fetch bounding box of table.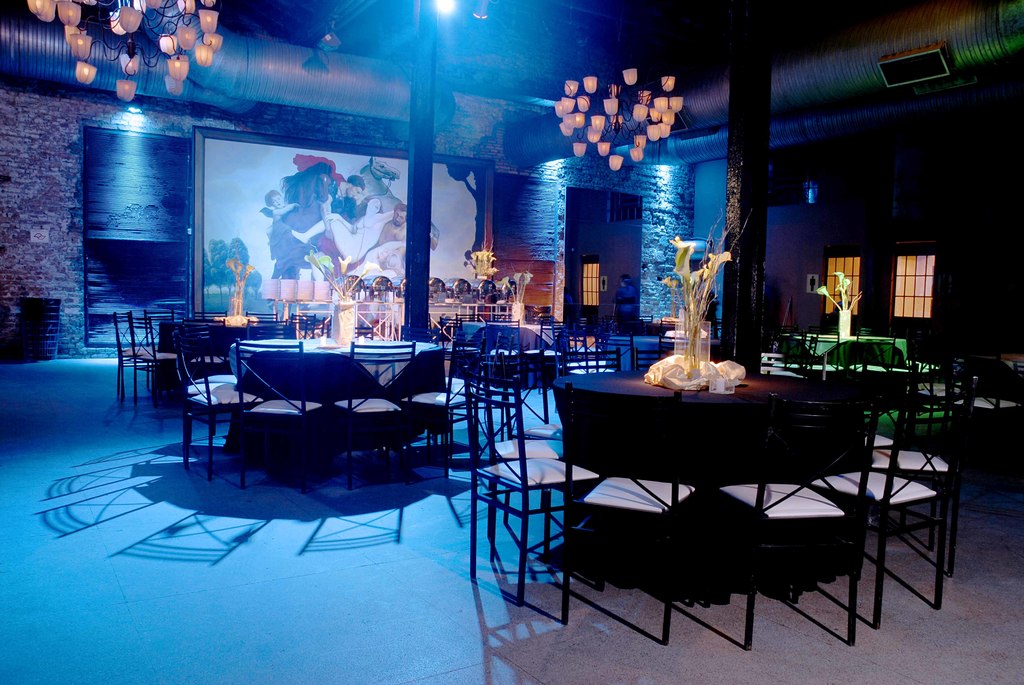
Bbox: box(461, 324, 551, 347).
